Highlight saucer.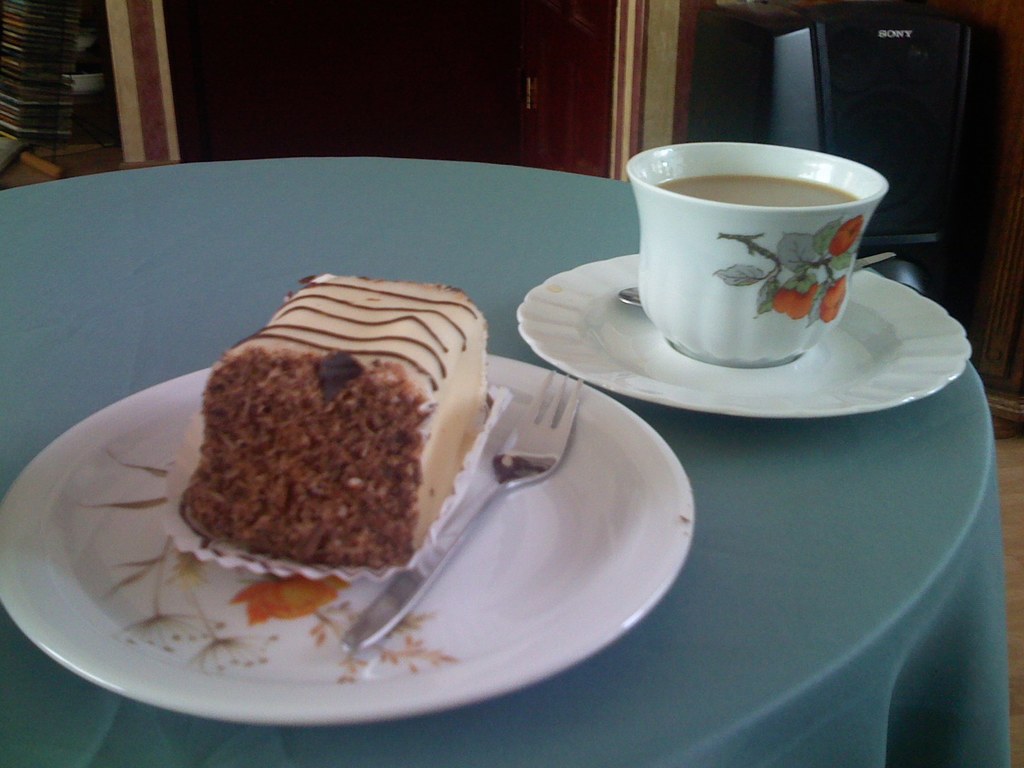
Highlighted region: 520,252,972,420.
